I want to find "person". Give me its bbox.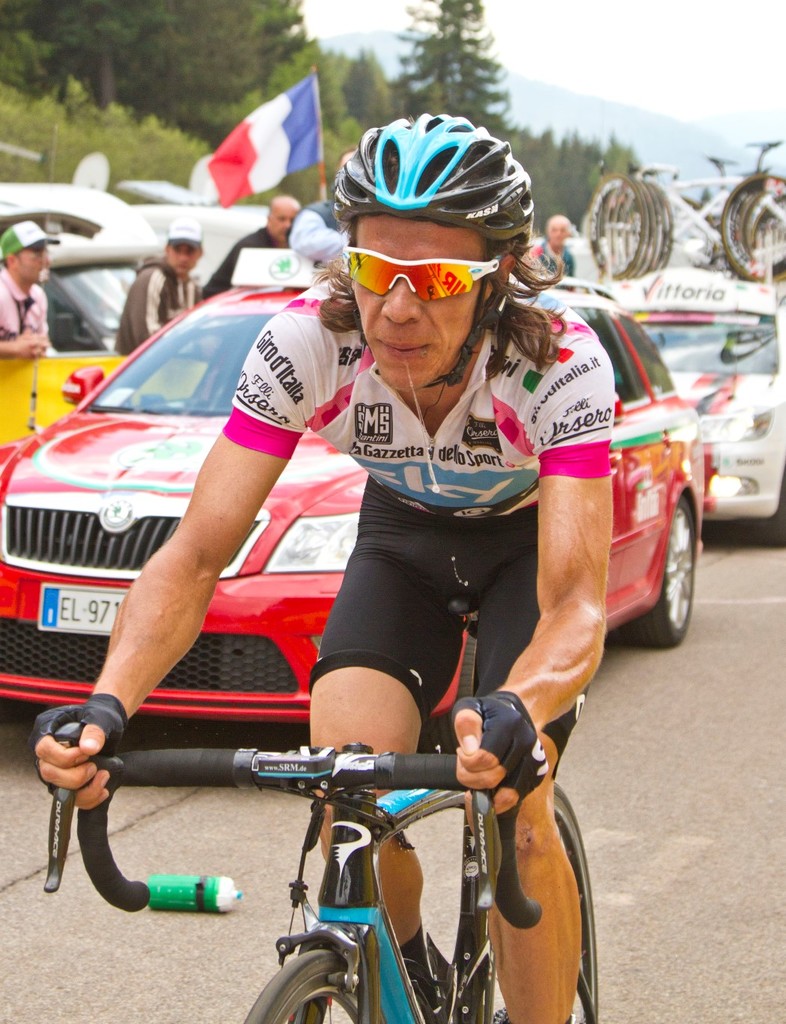
[x1=116, y1=216, x2=204, y2=350].
